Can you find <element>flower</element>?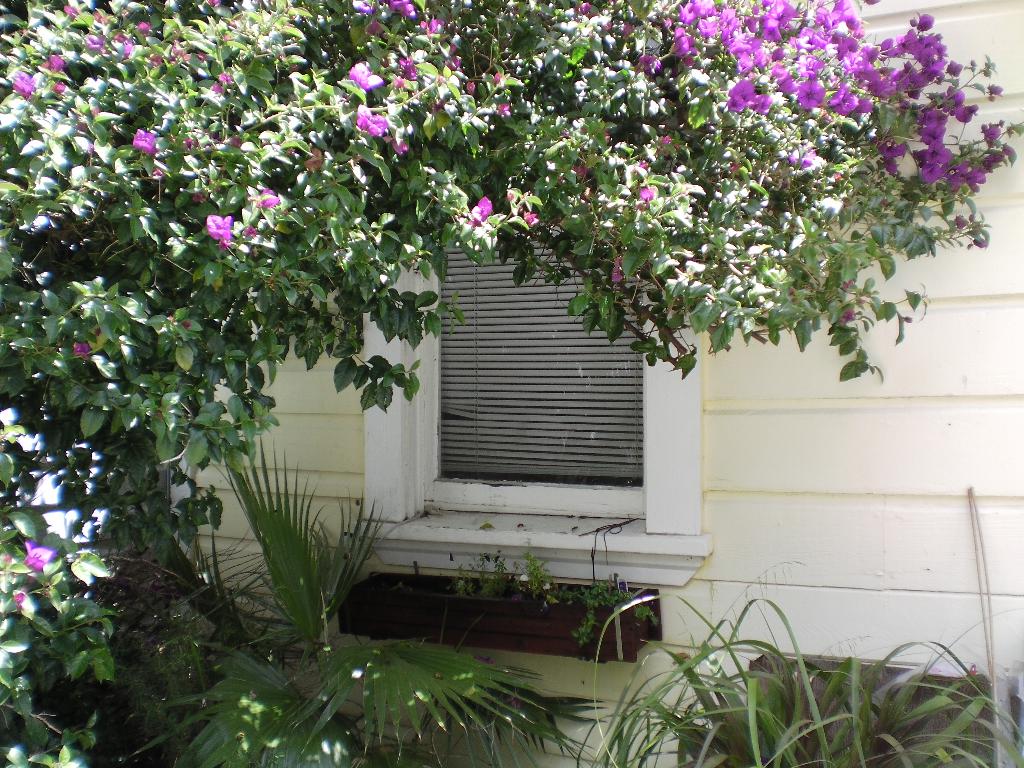
Yes, bounding box: box=[255, 186, 278, 208].
